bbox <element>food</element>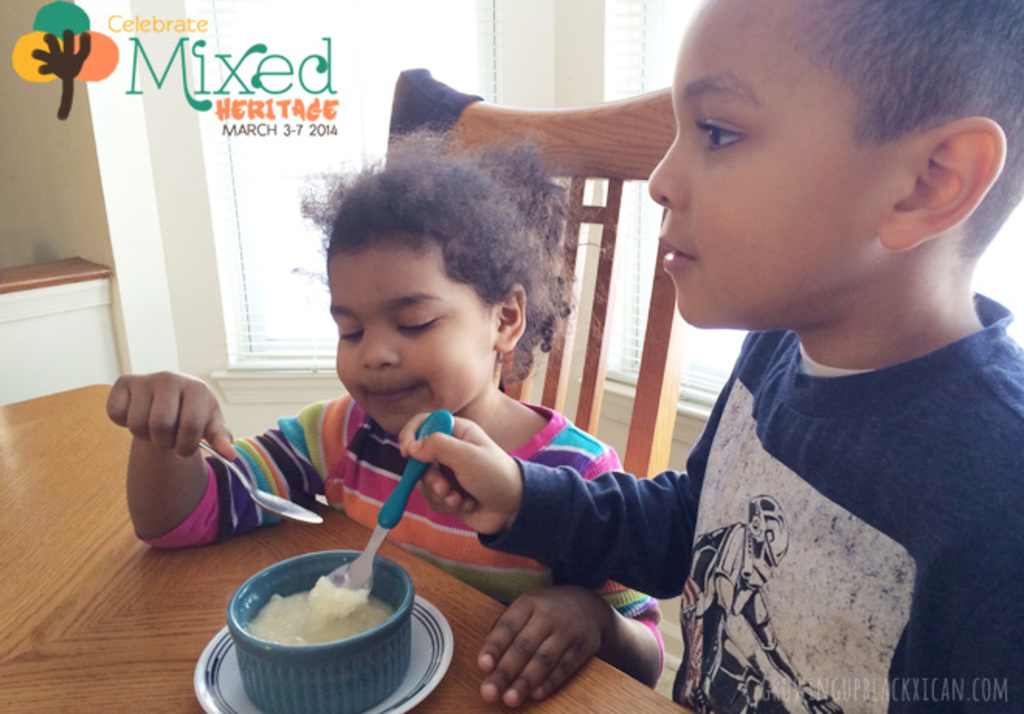
pyautogui.locateOnScreen(216, 549, 406, 688)
